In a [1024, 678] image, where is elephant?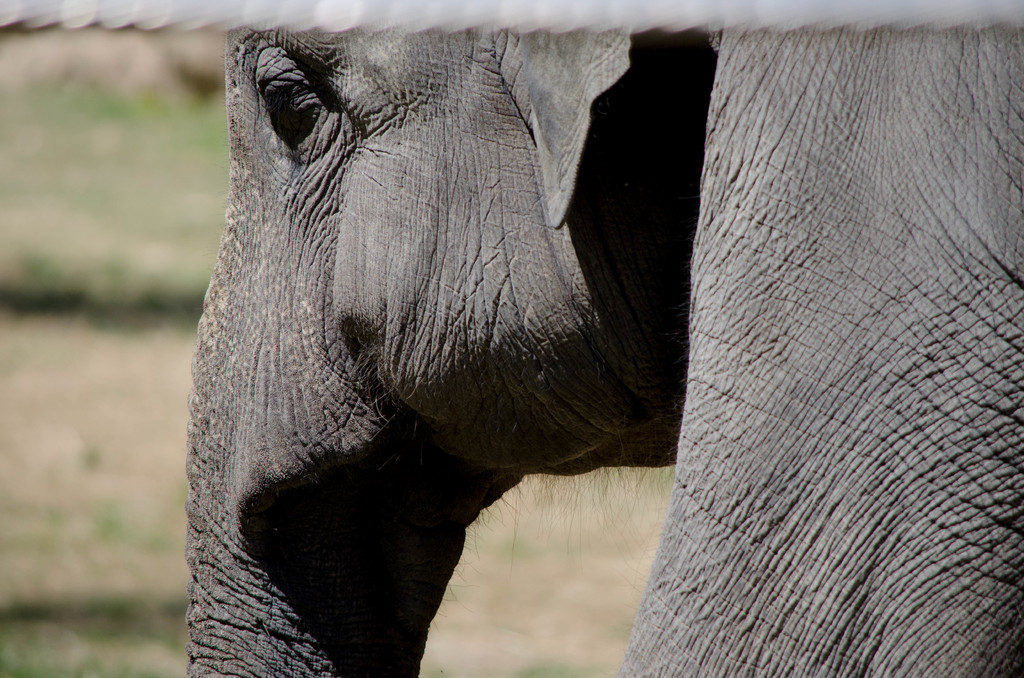
(x1=183, y1=31, x2=1023, y2=677).
